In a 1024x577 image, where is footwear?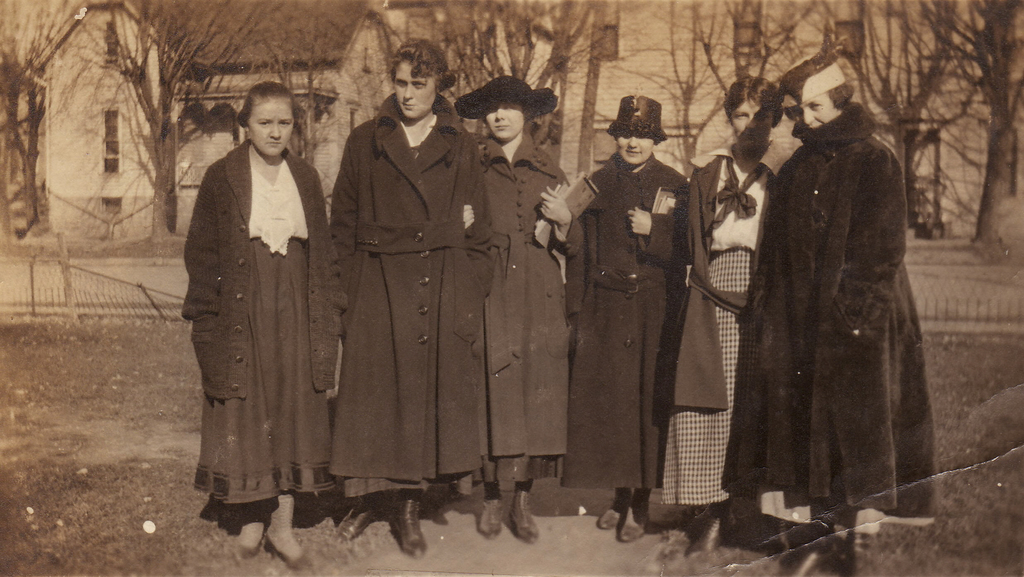
(596, 490, 633, 532).
